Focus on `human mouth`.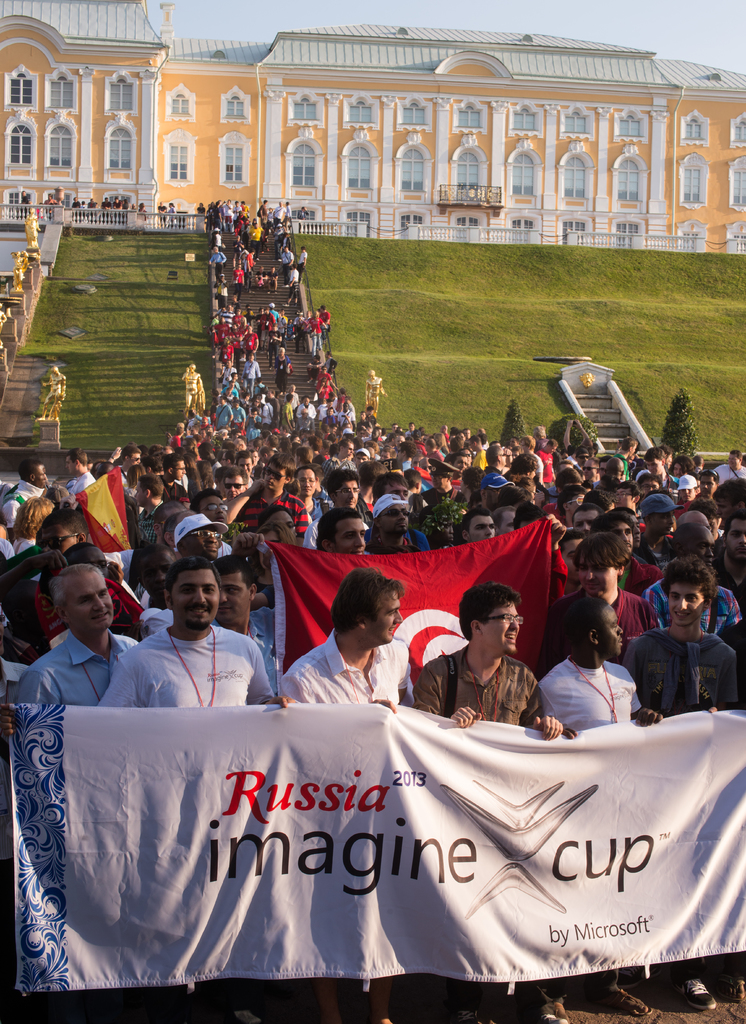
Focused at detection(183, 605, 206, 618).
